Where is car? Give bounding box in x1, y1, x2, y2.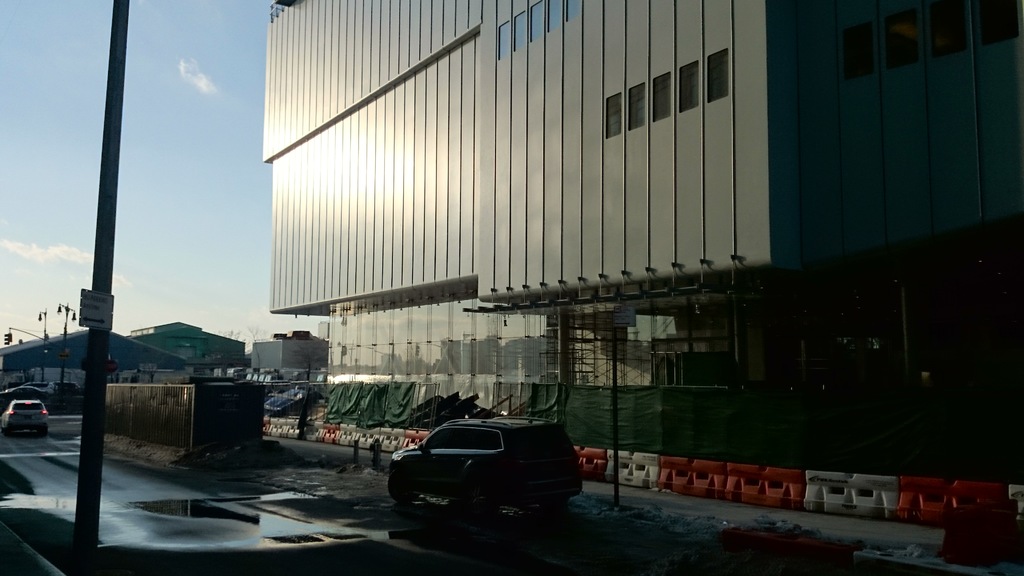
0, 399, 49, 436.
